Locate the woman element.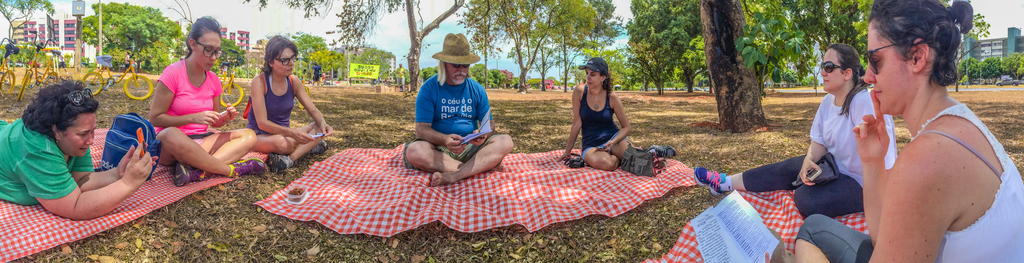
Element bbox: 692/42/896/219.
